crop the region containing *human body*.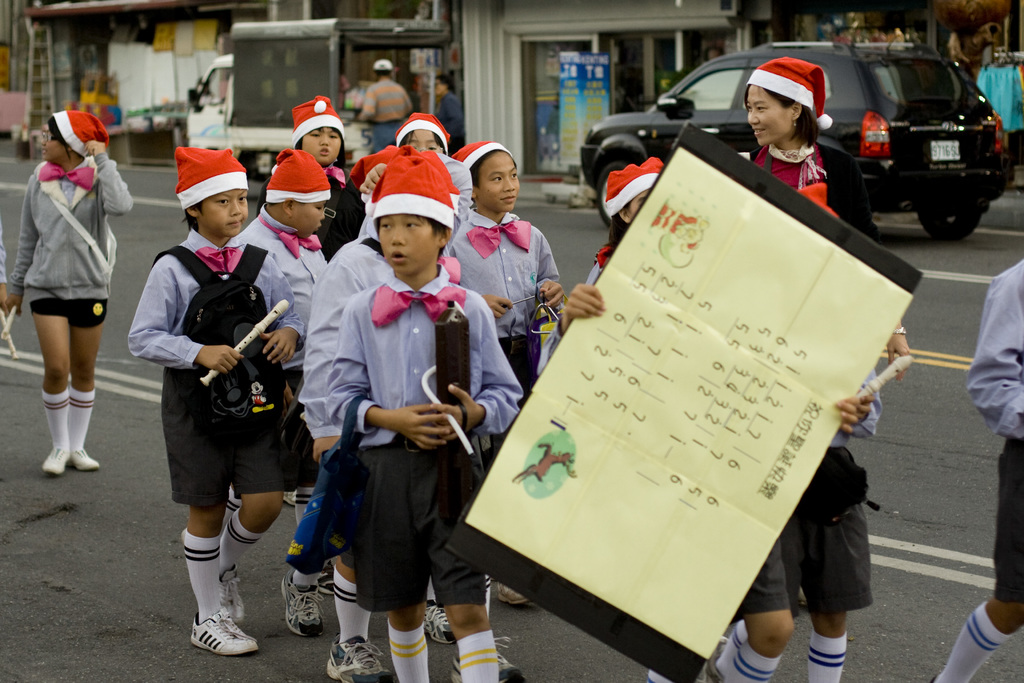
Crop region: rect(432, 92, 471, 156).
